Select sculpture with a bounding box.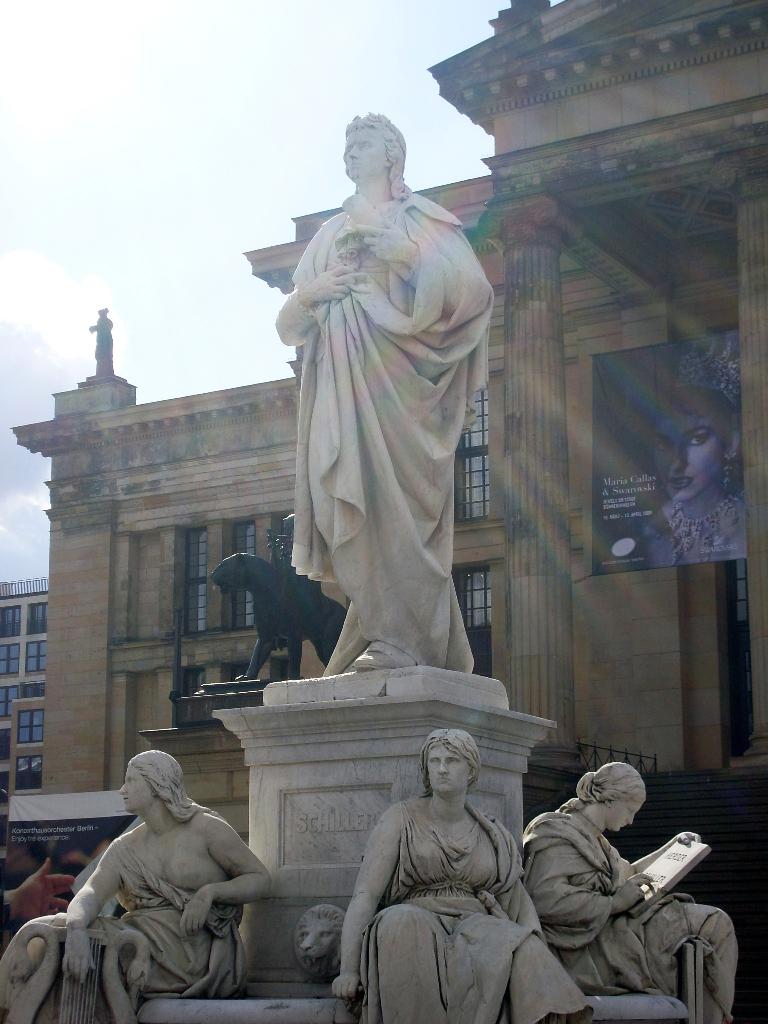
bbox=(521, 760, 742, 1023).
